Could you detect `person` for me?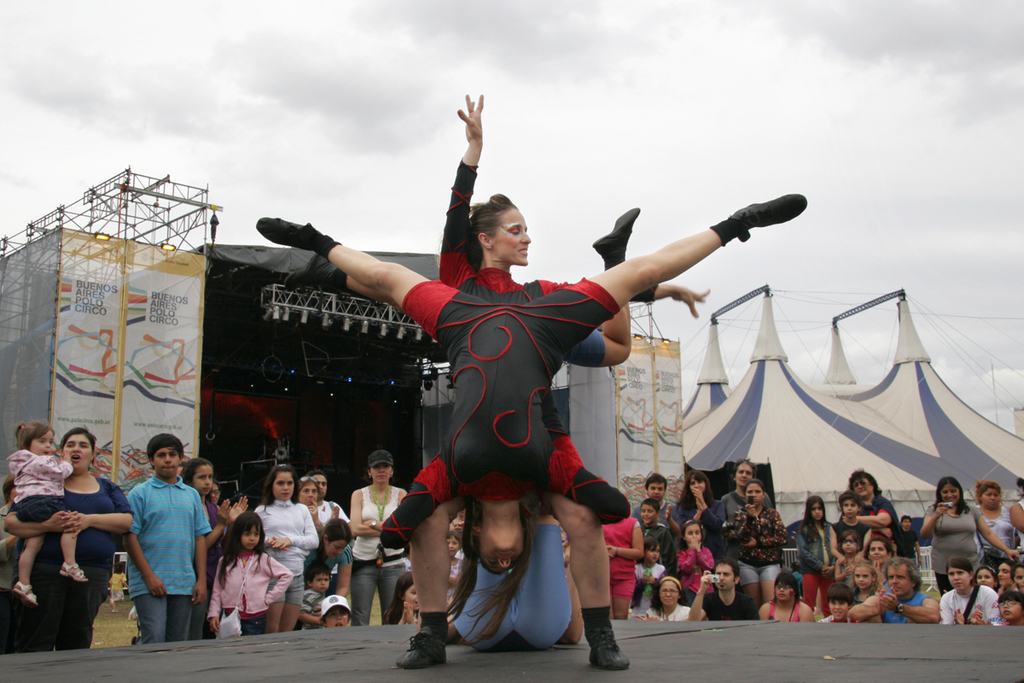
Detection result: (675, 511, 716, 579).
